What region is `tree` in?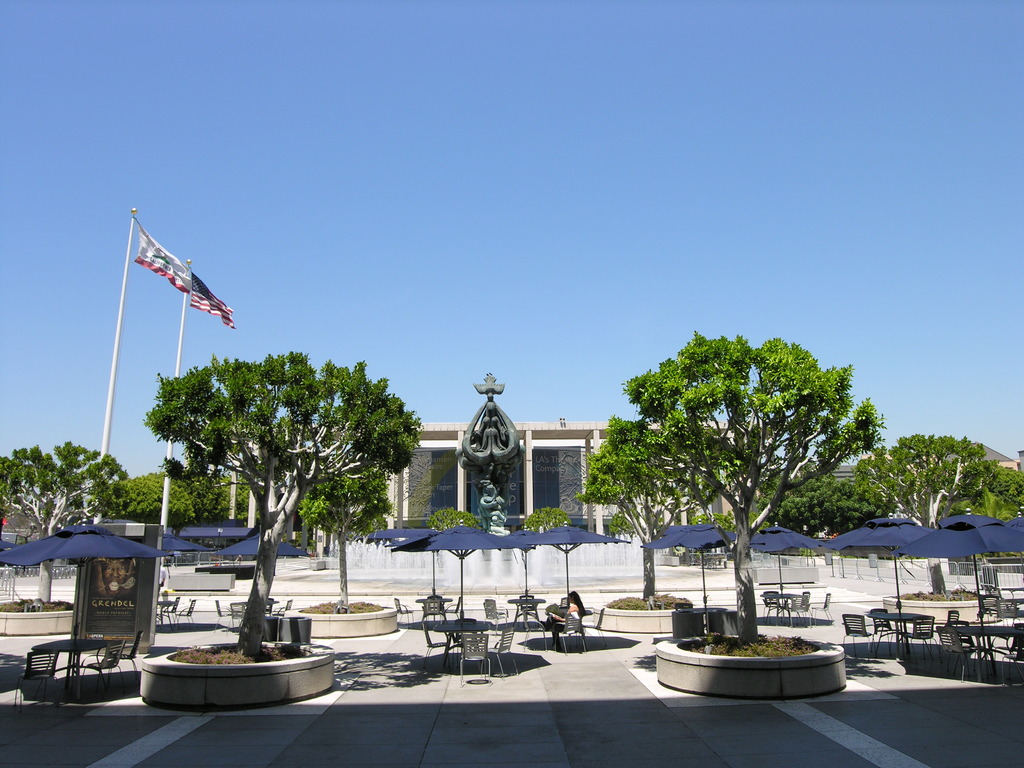
left=138, top=349, right=428, bottom=650.
